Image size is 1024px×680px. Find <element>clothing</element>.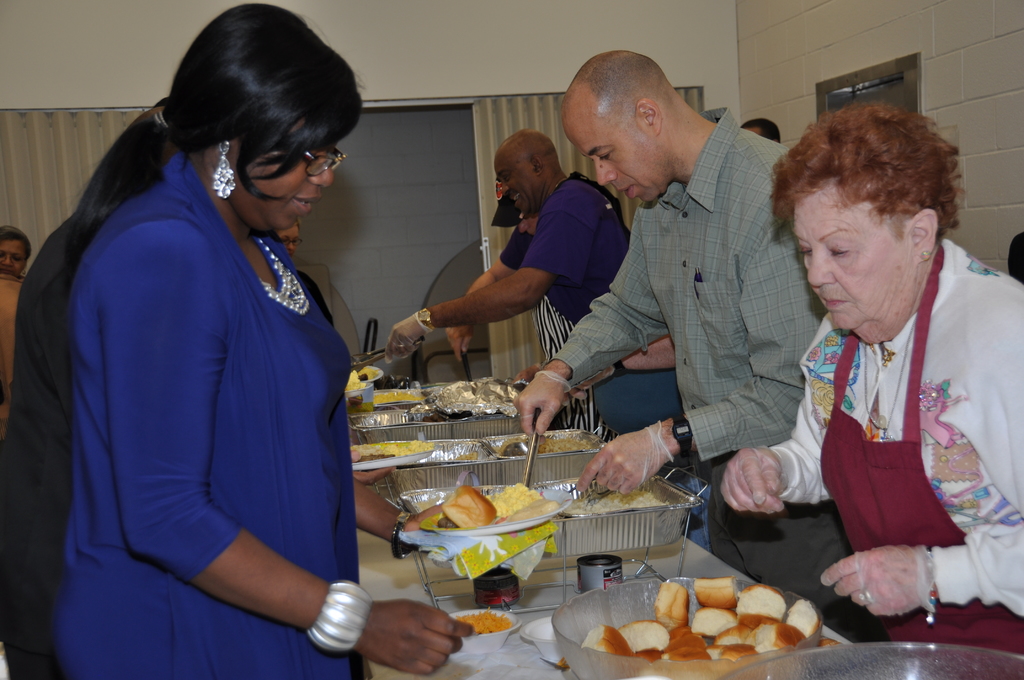
box(0, 218, 79, 679).
